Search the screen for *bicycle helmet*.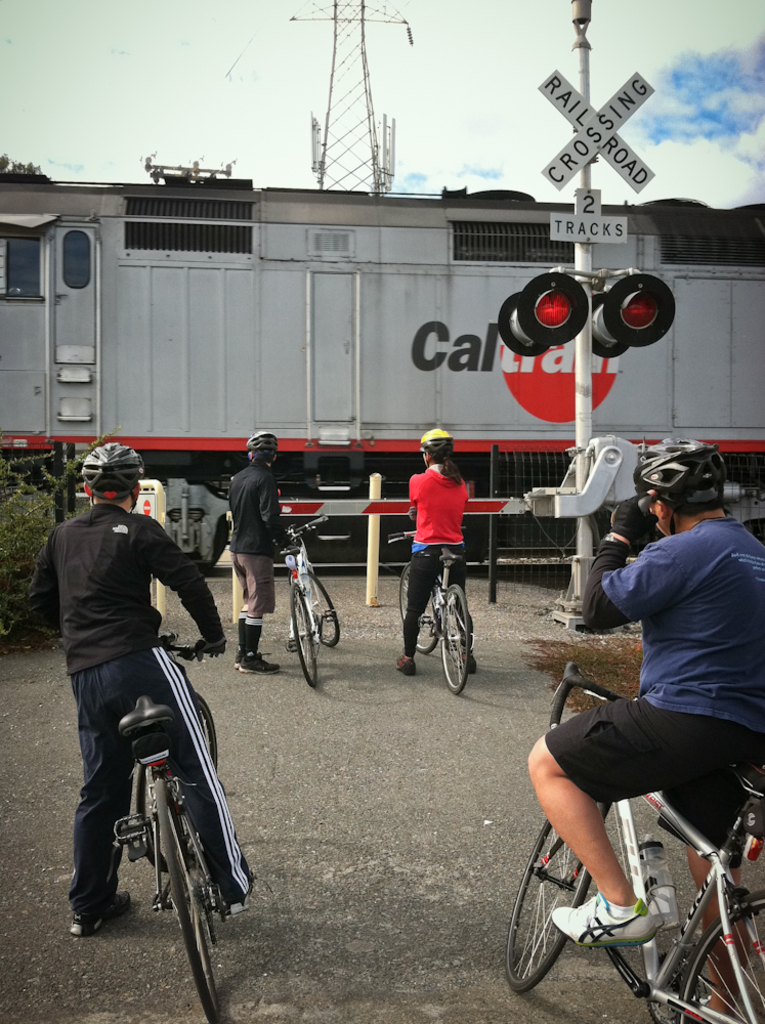
Found at detection(244, 437, 279, 472).
